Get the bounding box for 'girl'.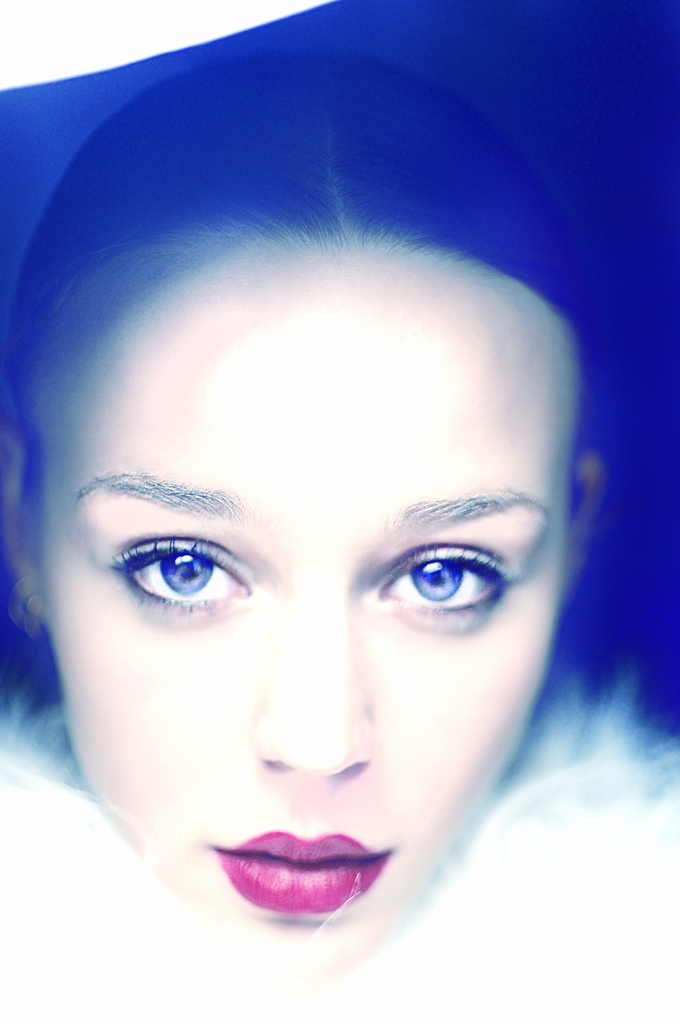
(left=0, top=51, right=679, bottom=1023).
